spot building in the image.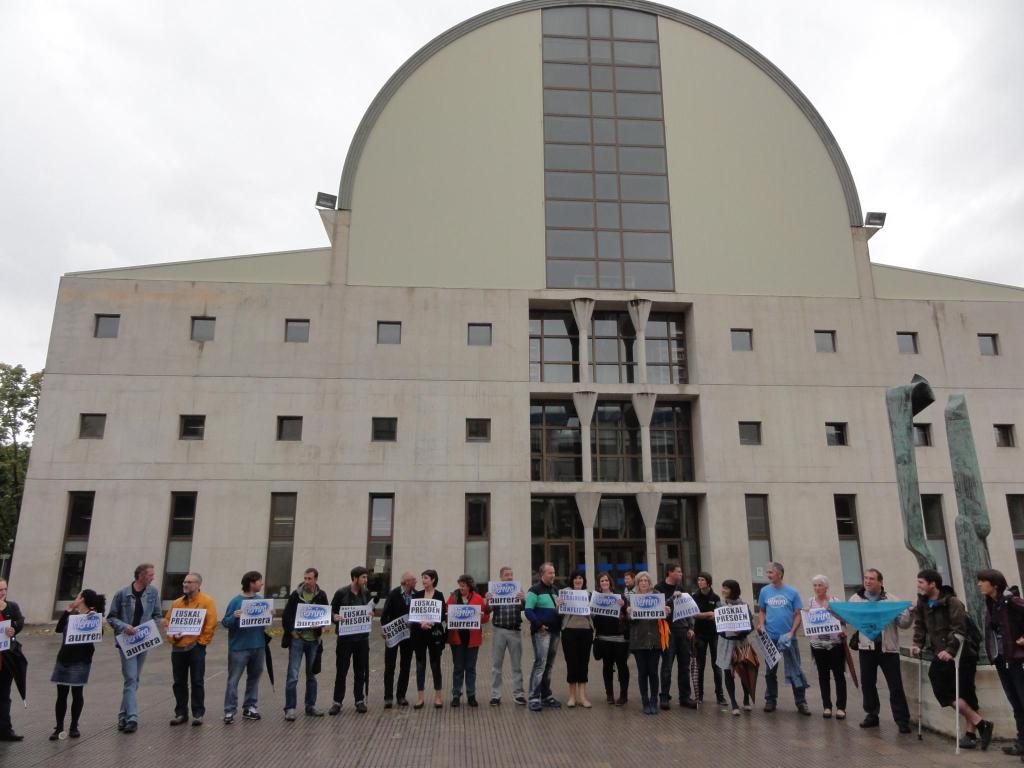
building found at <bbox>0, 1, 1023, 623</bbox>.
